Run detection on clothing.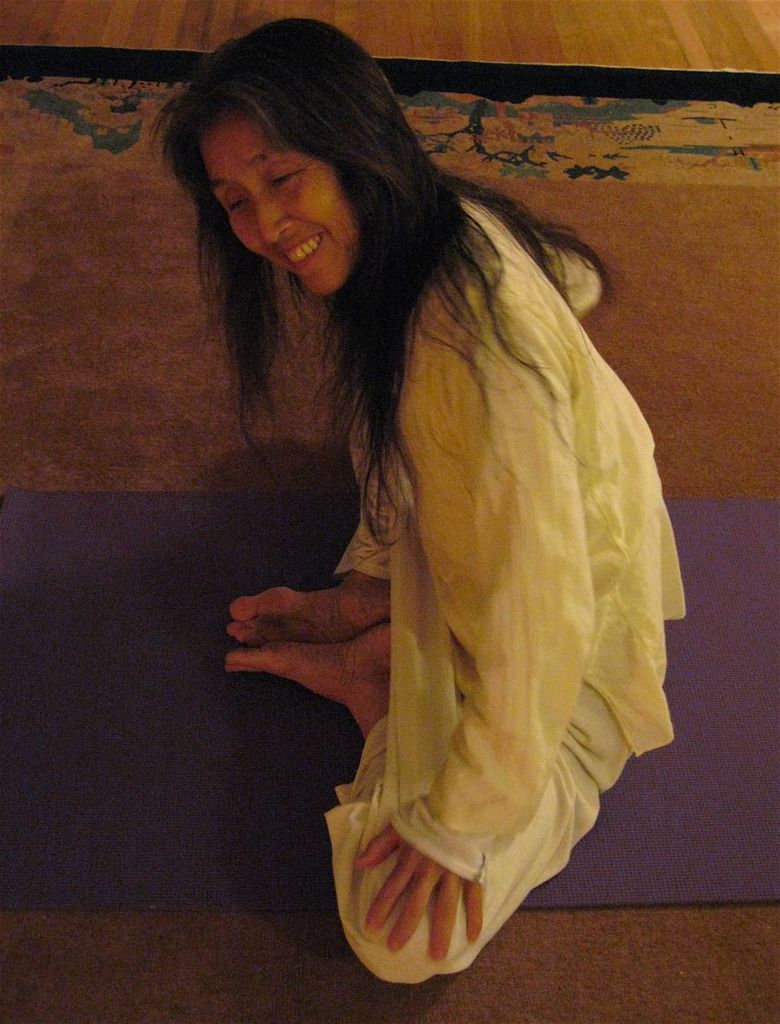
Result: bbox(206, 230, 709, 958).
